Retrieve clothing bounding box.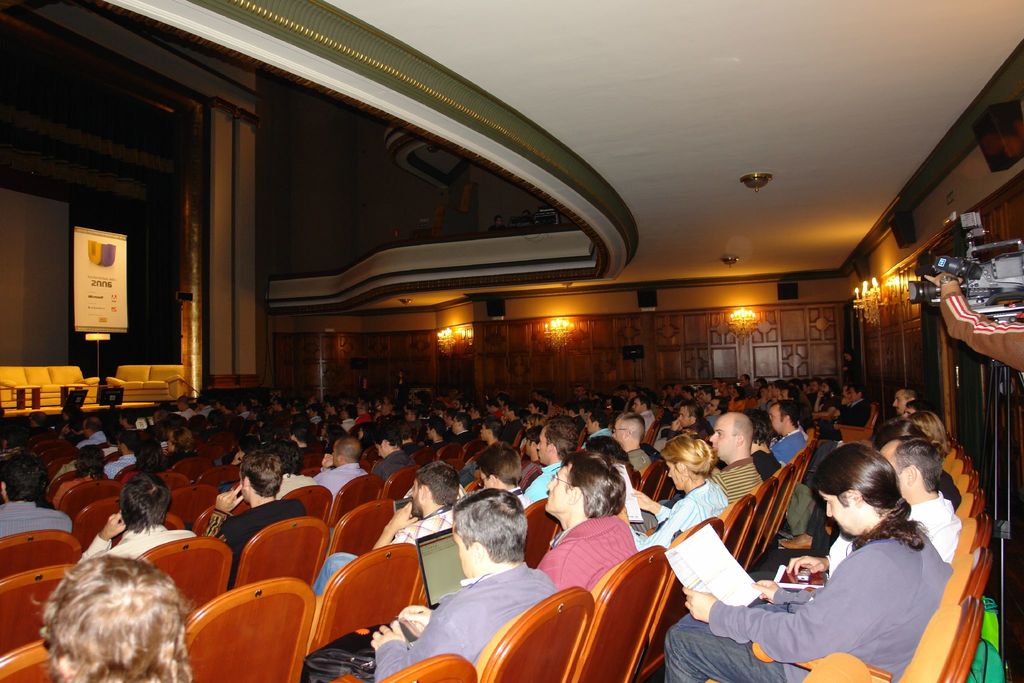
Bounding box: 712/462/764/509.
